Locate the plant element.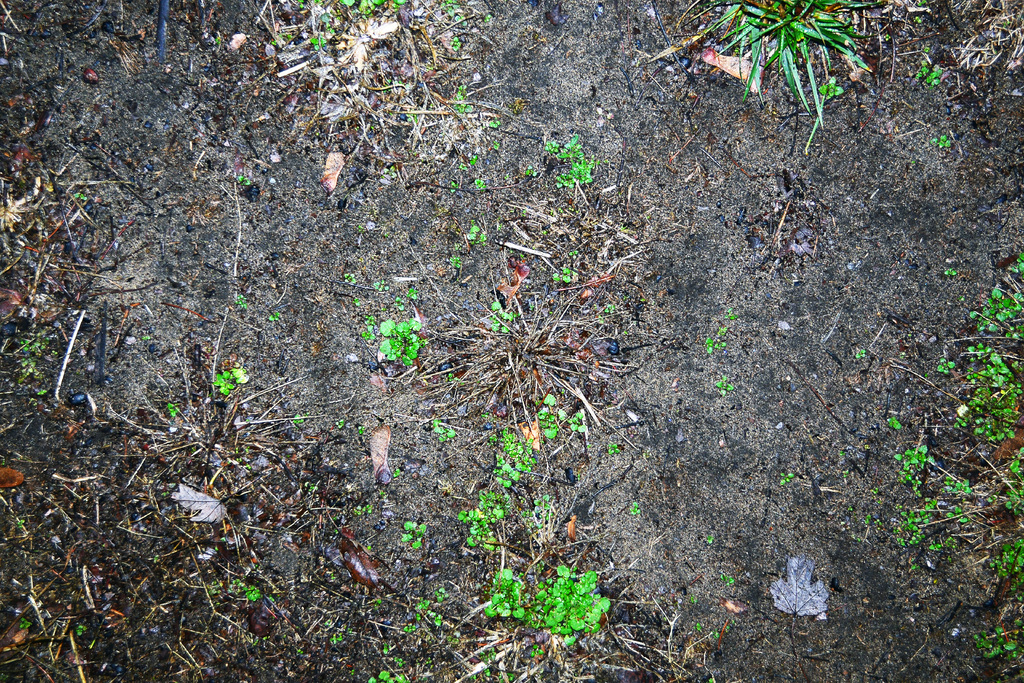
Element bbox: box(441, 0, 471, 31).
